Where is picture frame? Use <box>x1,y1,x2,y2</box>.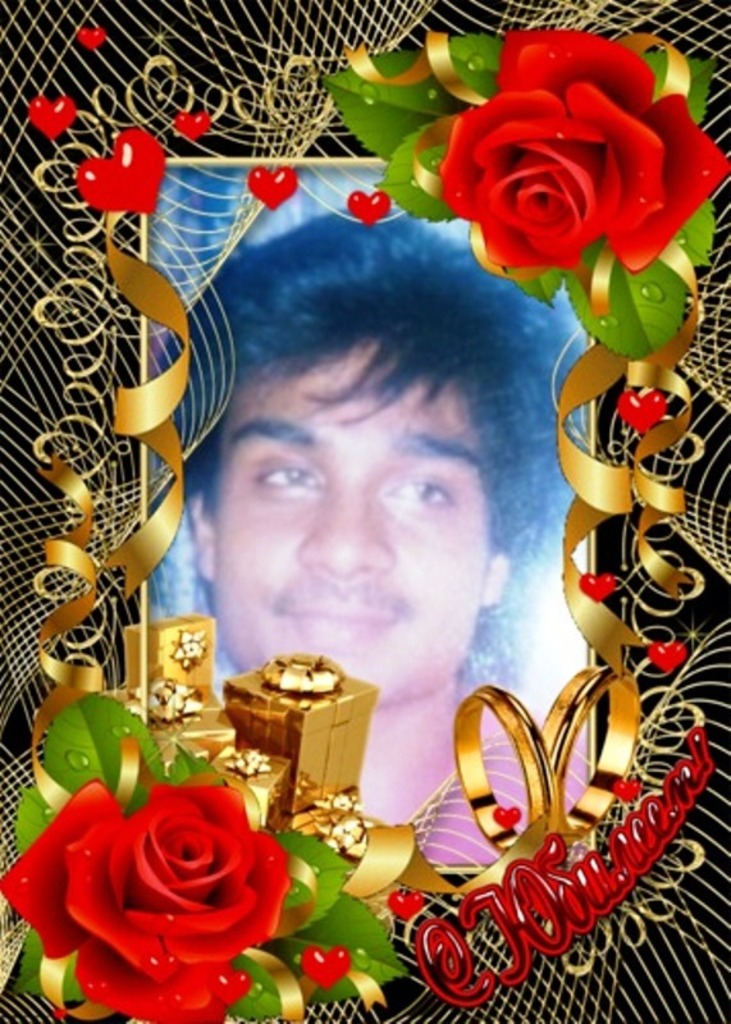
<box>0,0,730,1023</box>.
